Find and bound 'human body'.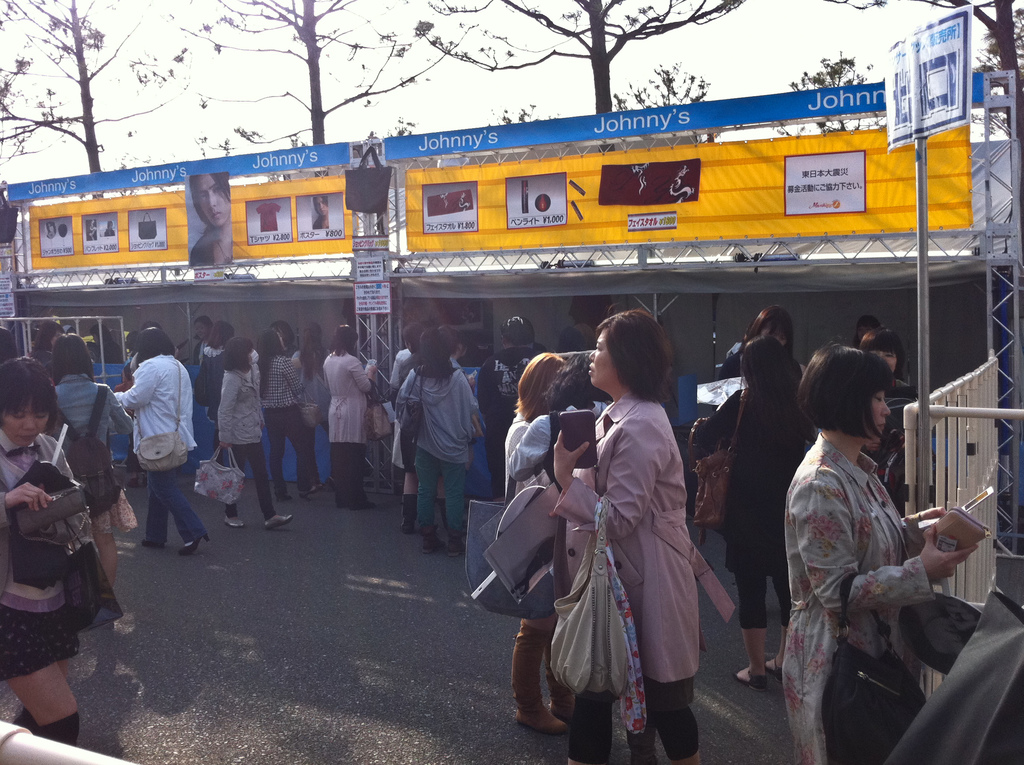
Bound: bbox=[124, 326, 140, 350].
